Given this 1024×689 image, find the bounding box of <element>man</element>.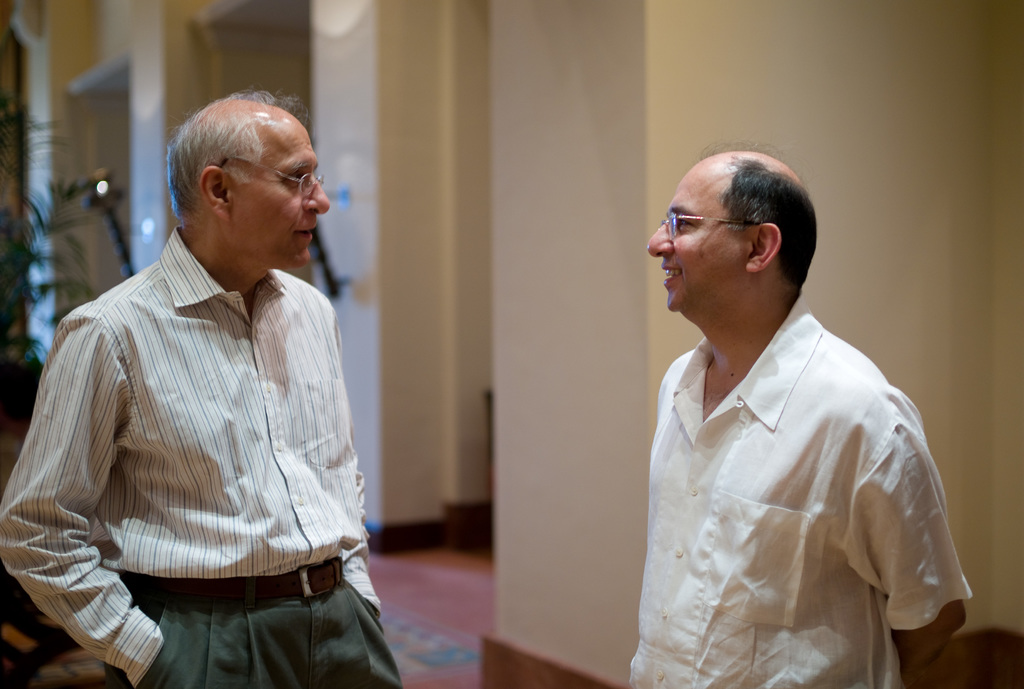
<region>607, 116, 965, 688</region>.
